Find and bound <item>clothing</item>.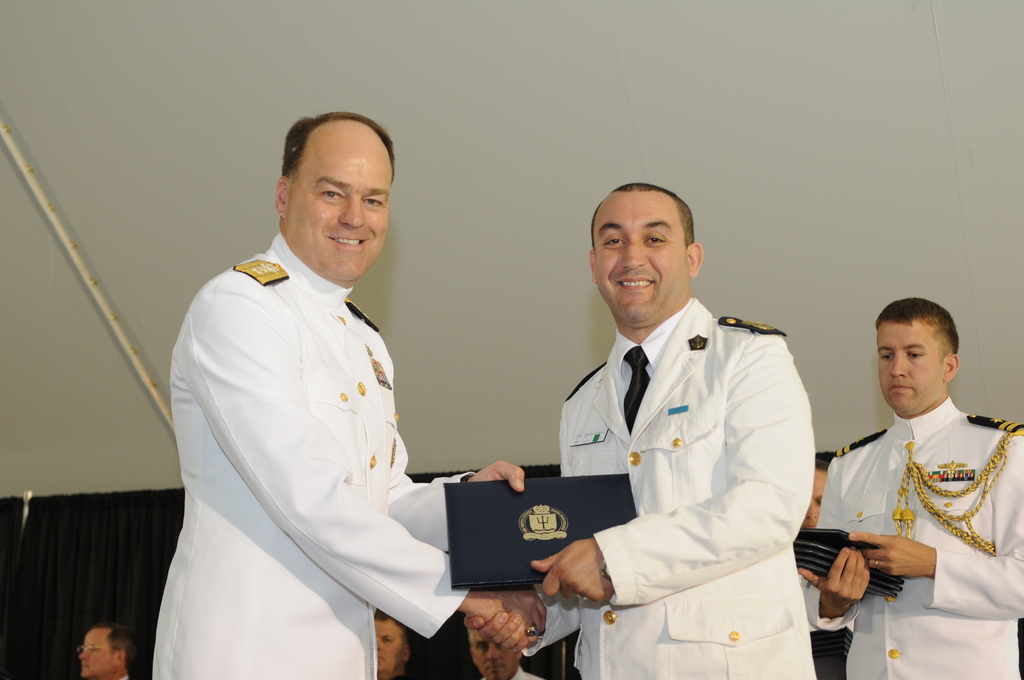
Bound: (left=151, top=216, right=524, bottom=653).
